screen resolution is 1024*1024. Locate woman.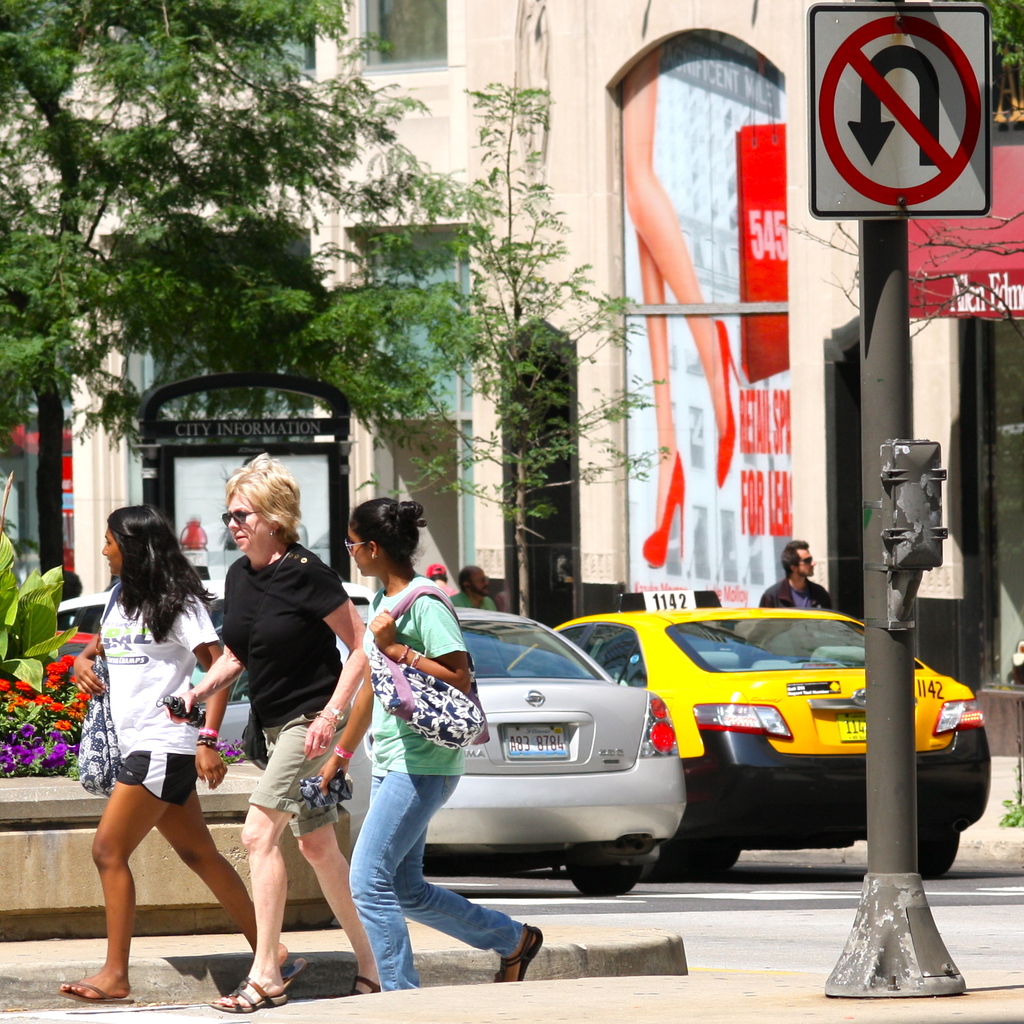
<bbox>62, 503, 316, 1000</bbox>.
